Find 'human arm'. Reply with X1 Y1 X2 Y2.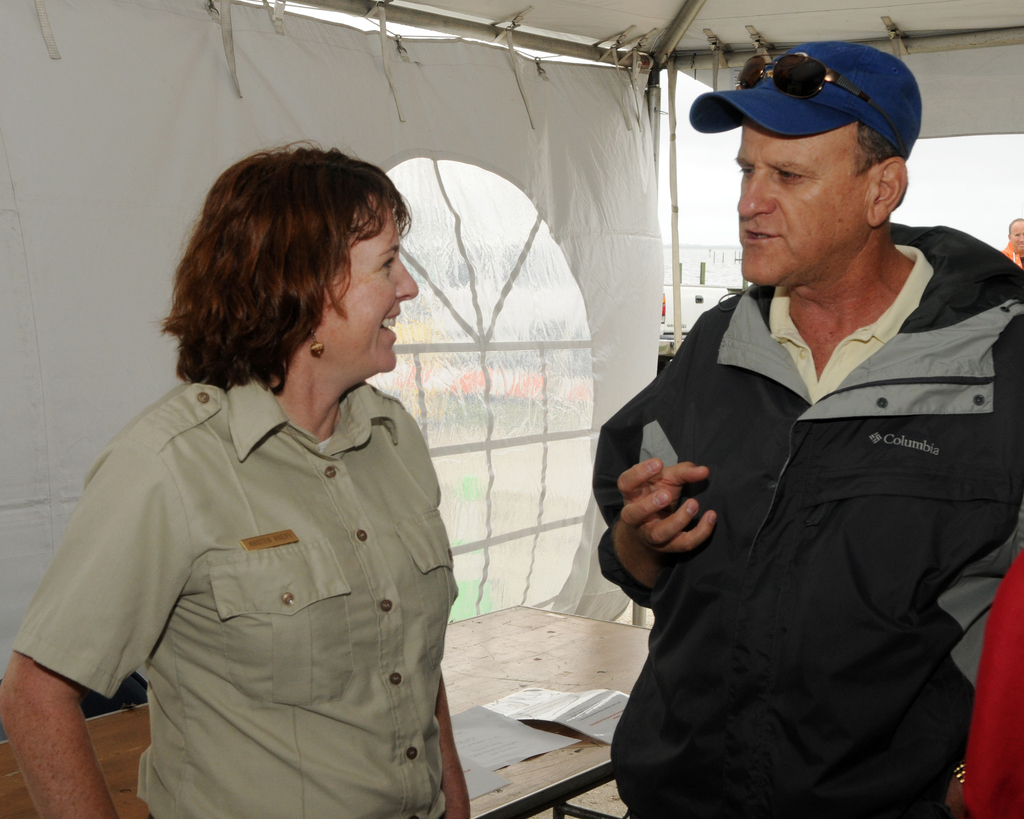
433 662 475 818.
